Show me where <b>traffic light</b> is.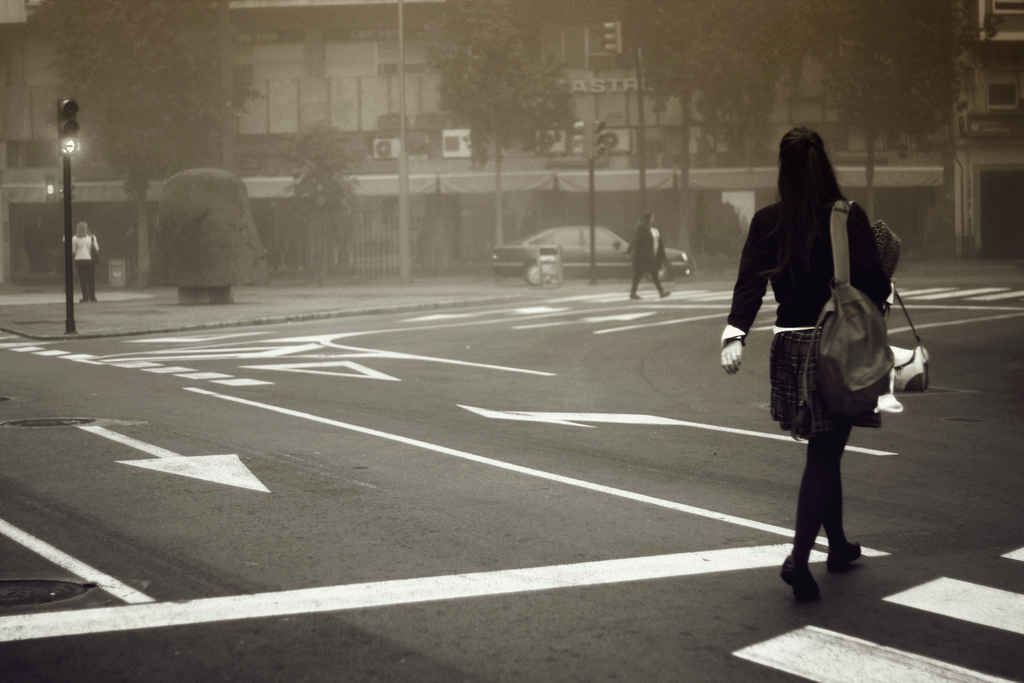
<b>traffic light</b> is at box=[602, 19, 623, 55].
